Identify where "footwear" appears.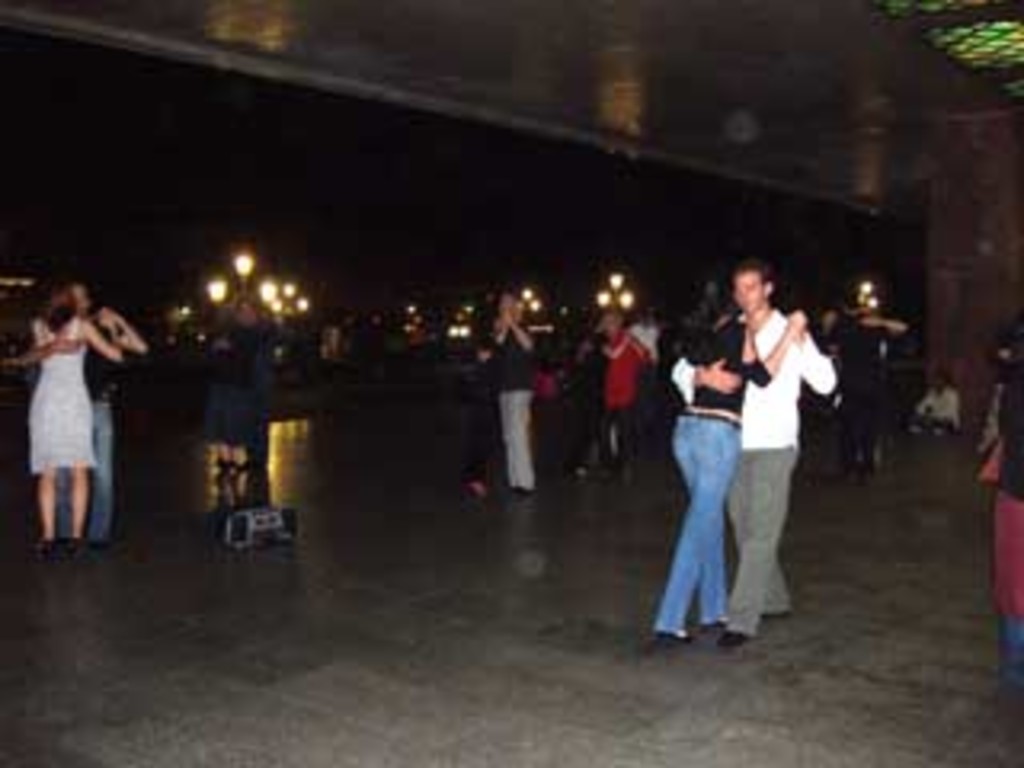
Appears at (29, 531, 51, 557).
